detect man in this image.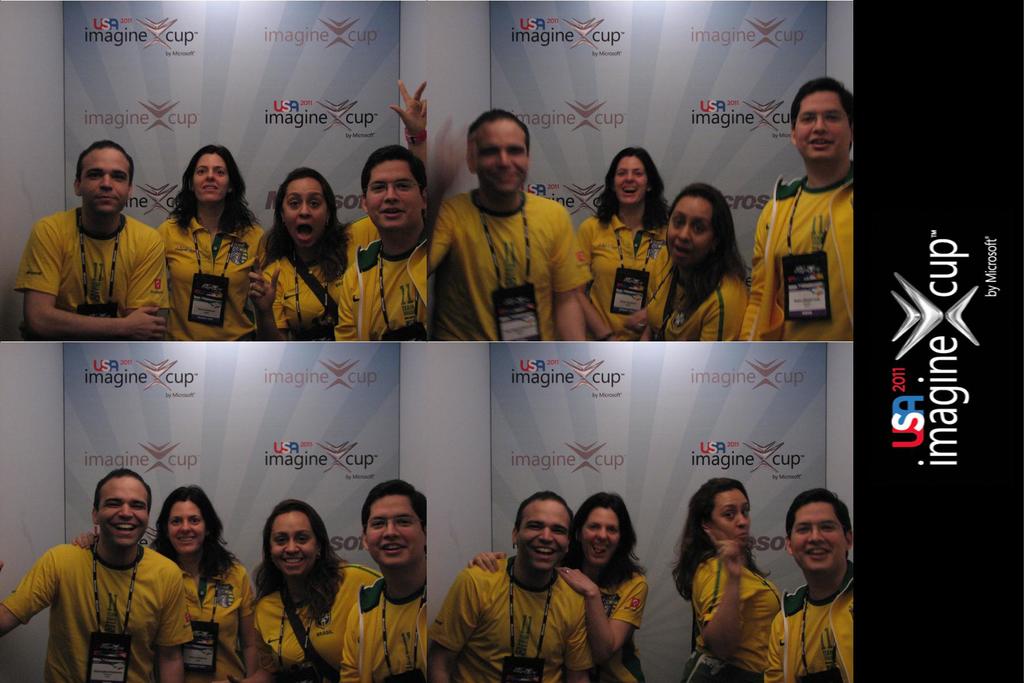
Detection: crop(10, 471, 208, 680).
